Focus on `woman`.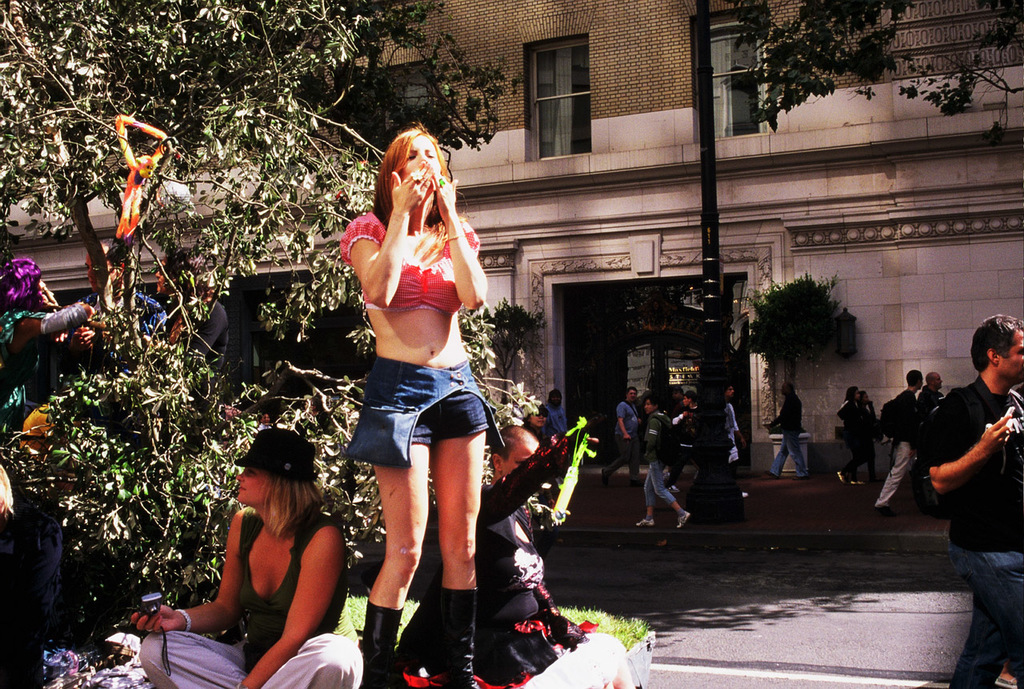
Focused at <bbox>338, 122, 506, 688</bbox>.
